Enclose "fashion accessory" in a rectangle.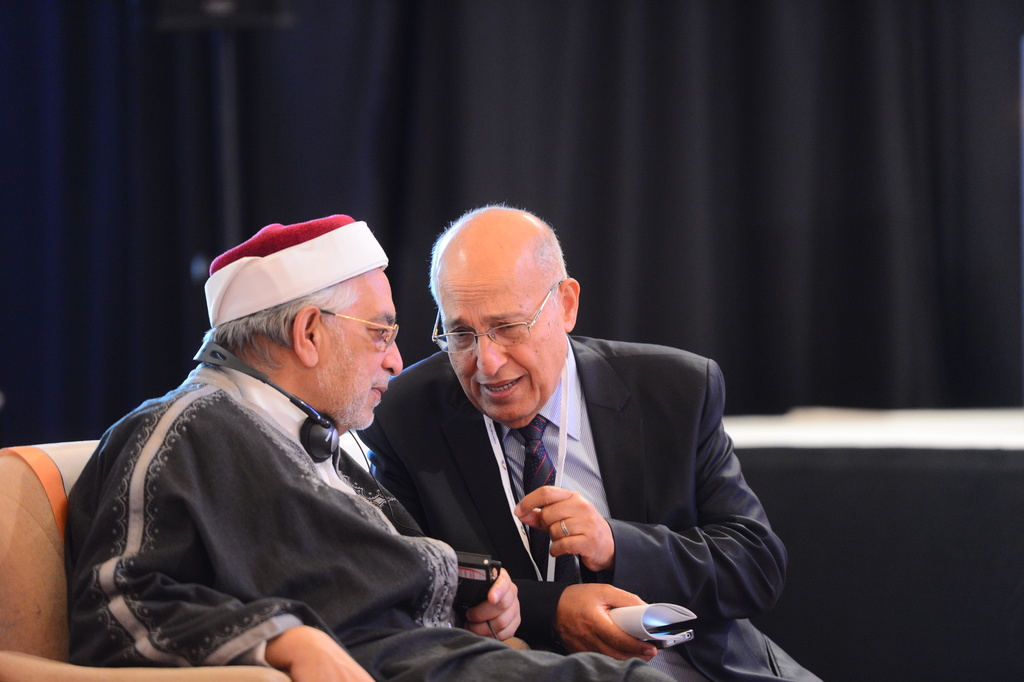
bbox(504, 415, 583, 583).
